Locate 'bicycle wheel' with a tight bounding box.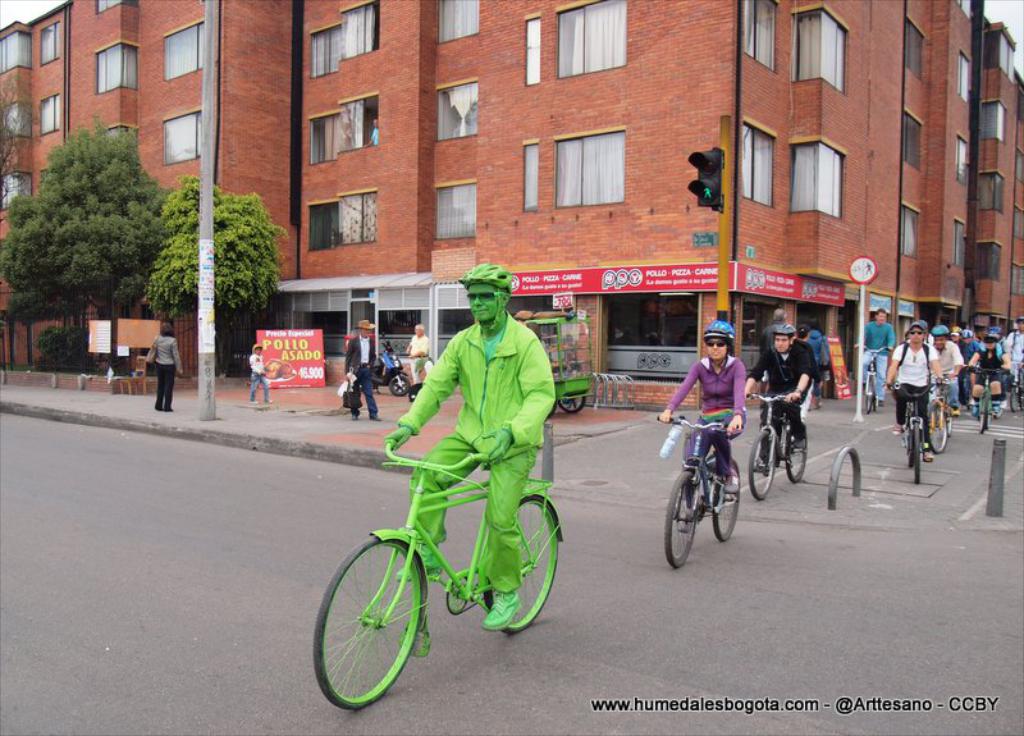
(311,535,439,709).
